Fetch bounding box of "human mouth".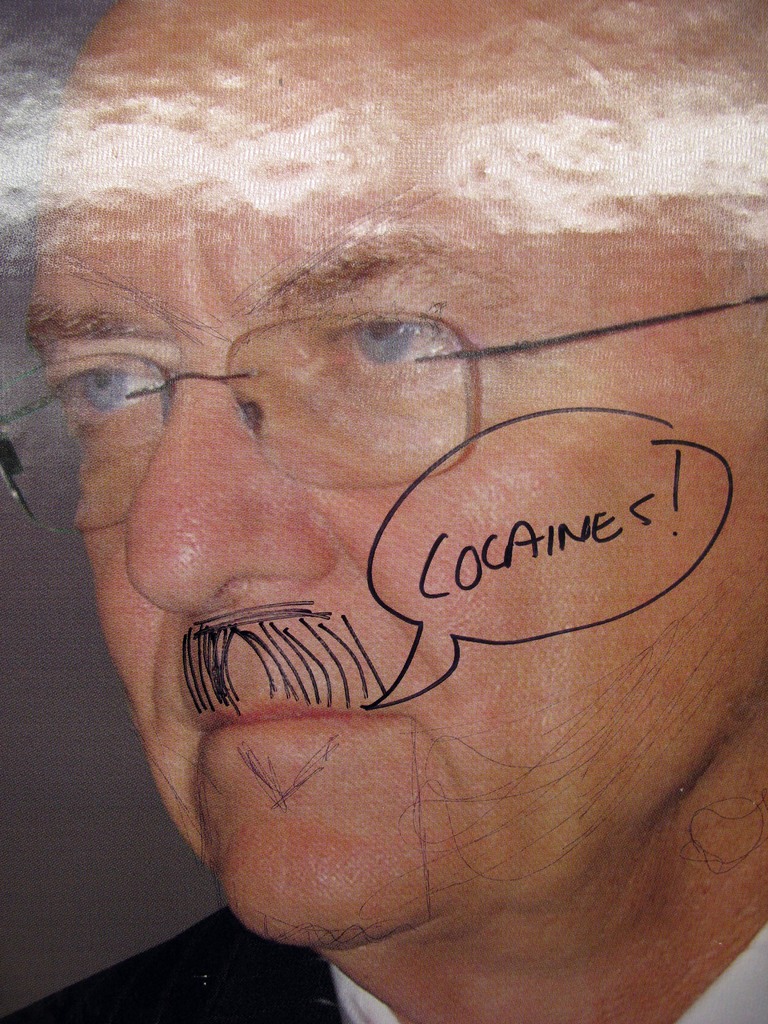
Bbox: {"x1": 170, "y1": 672, "x2": 420, "y2": 760}.
